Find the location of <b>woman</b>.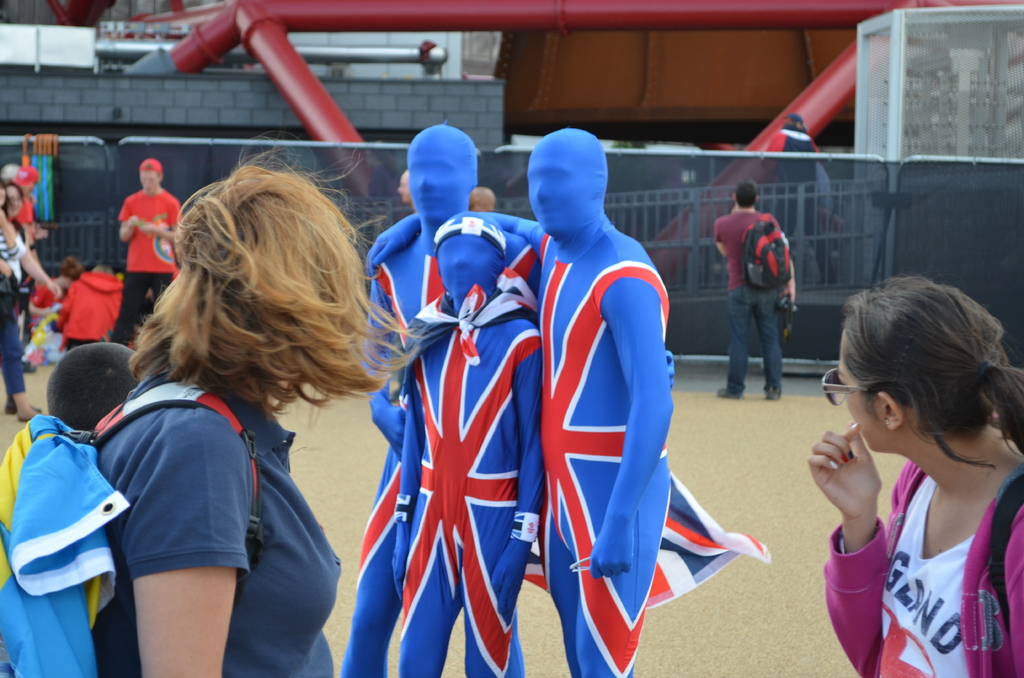
Location: rect(8, 182, 67, 417).
